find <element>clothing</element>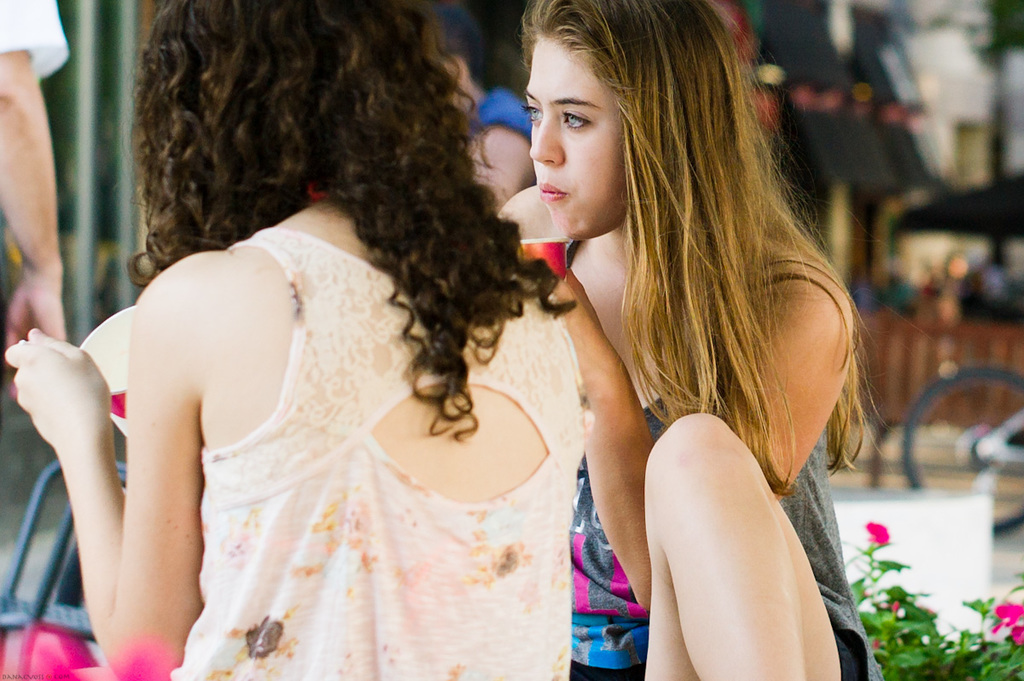
l=567, t=216, r=892, b=679
